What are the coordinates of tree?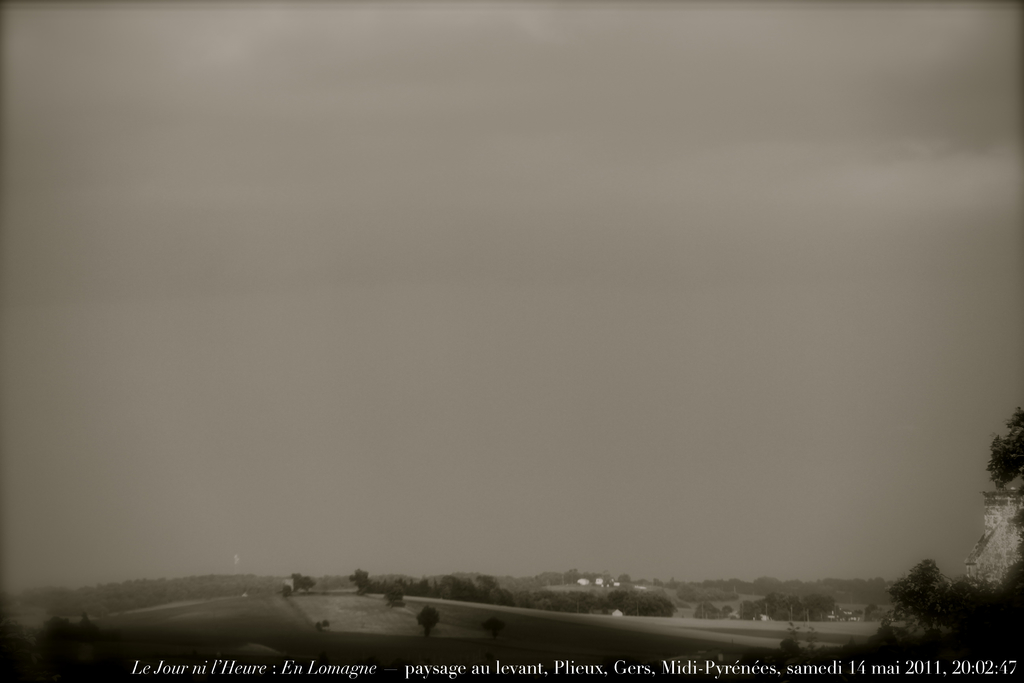
(x1=804, y1=586, x2=837, y2=616).
